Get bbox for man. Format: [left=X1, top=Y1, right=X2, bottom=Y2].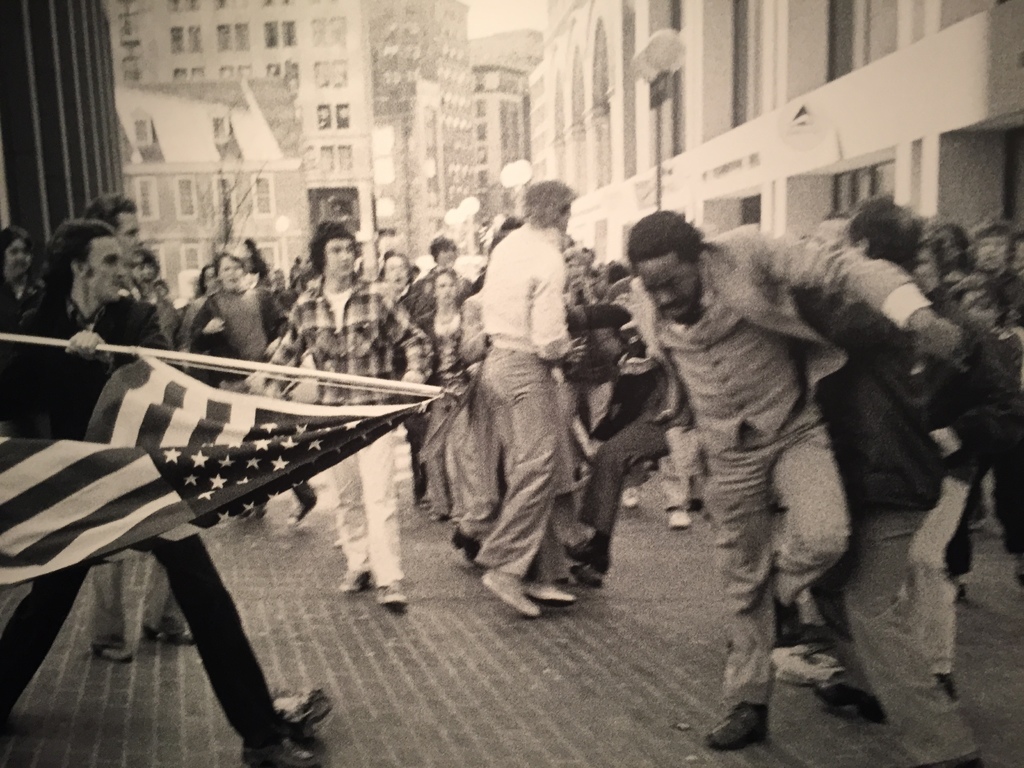
[left=476, top=173, right=586, bottom=616].
